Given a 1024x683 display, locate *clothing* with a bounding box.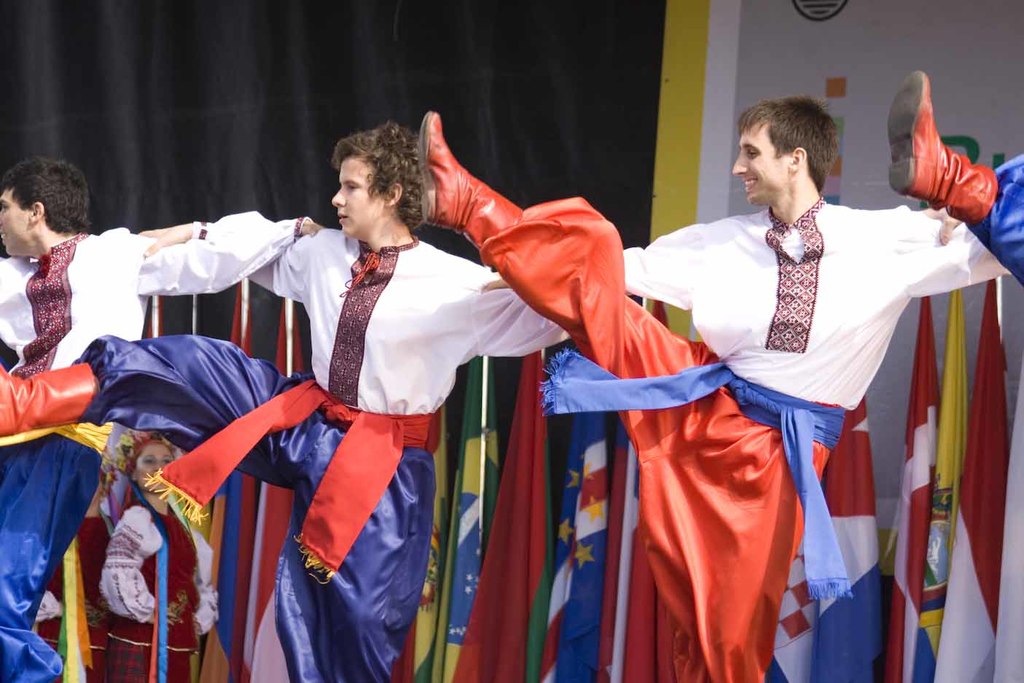
Located: 598:139:978:663.
